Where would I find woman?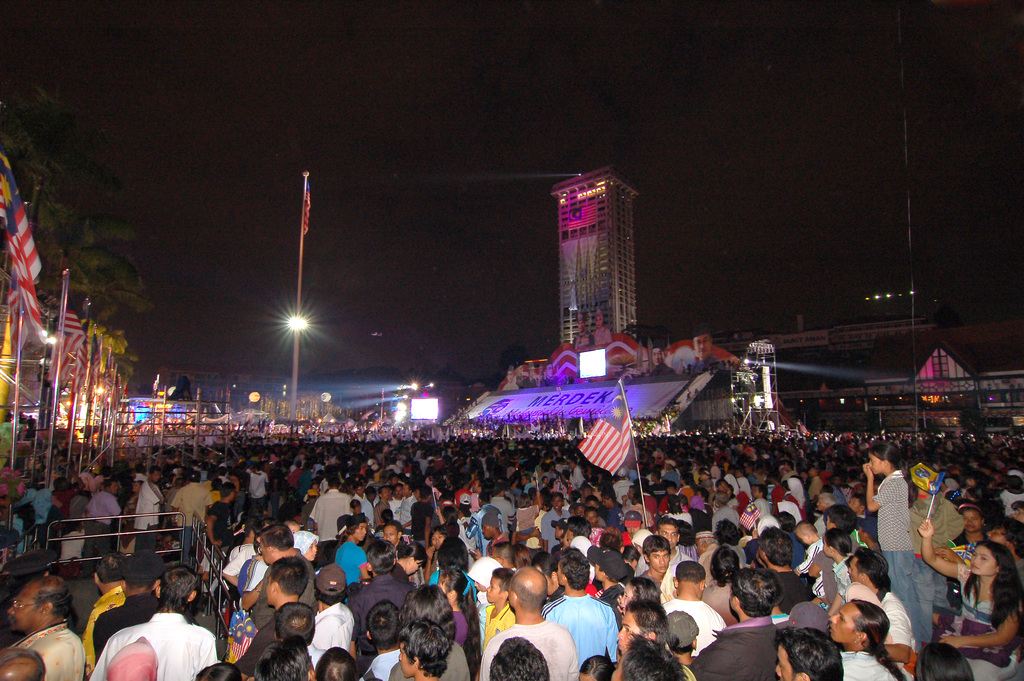
At [956,505,985,552].
